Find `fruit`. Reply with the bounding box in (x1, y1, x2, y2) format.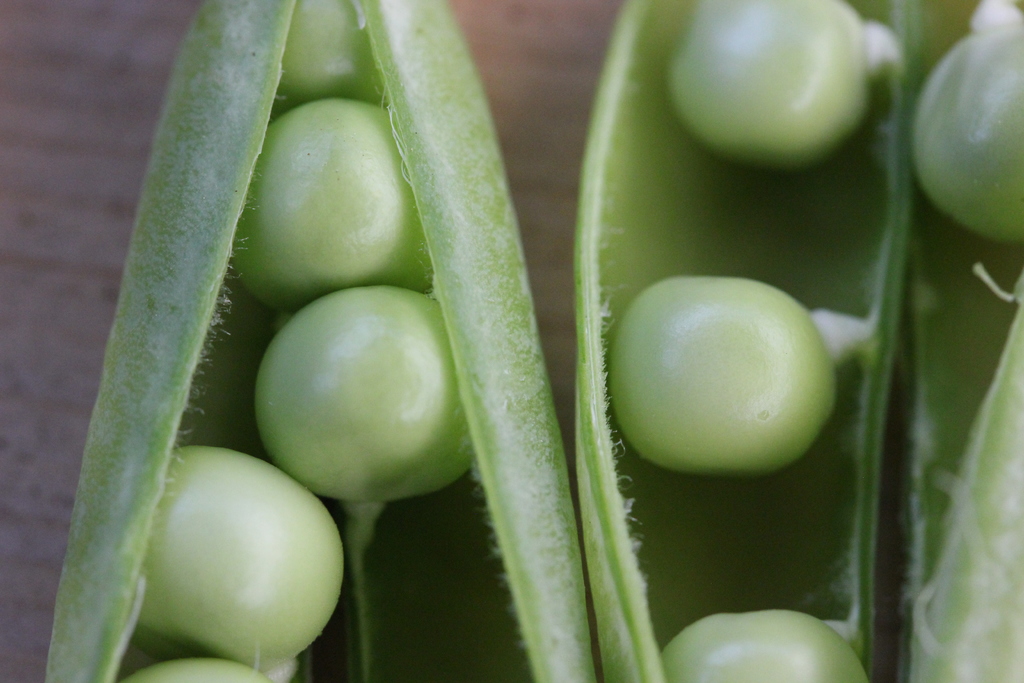
(644, 604, 872, 682).
